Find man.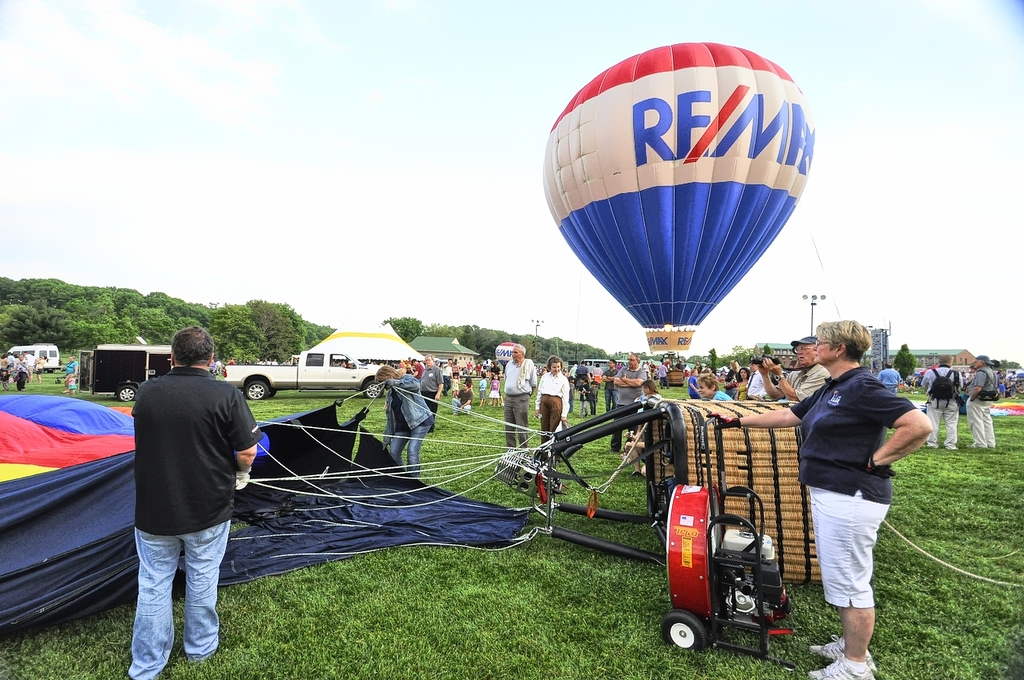
417 353 443 434.
